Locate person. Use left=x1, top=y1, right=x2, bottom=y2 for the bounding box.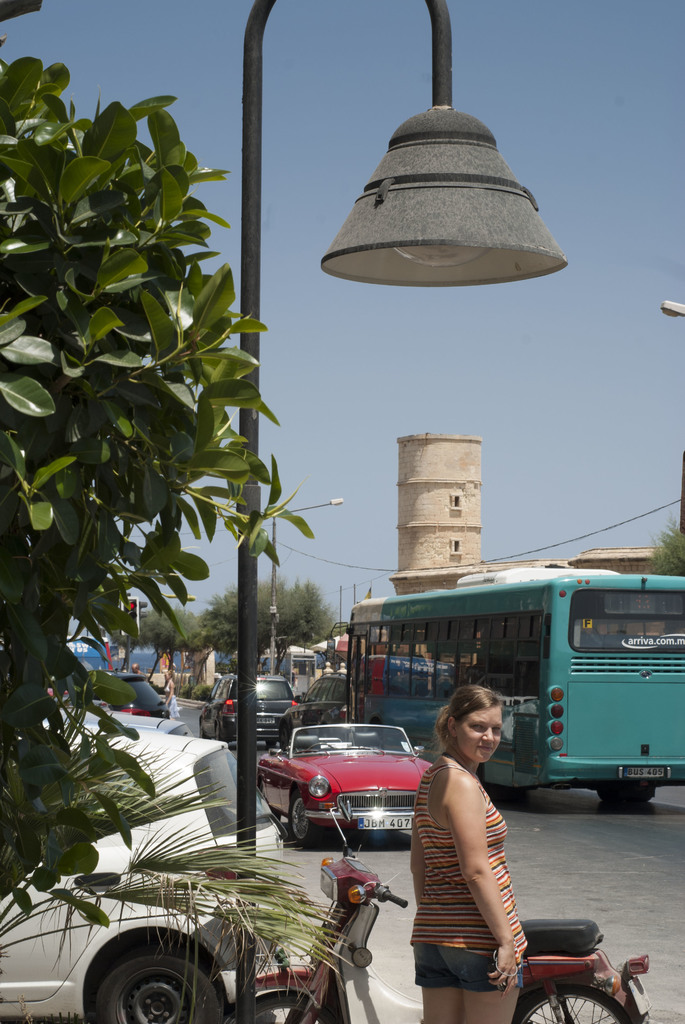
left=131, top=662, right=143, bottom=677.
